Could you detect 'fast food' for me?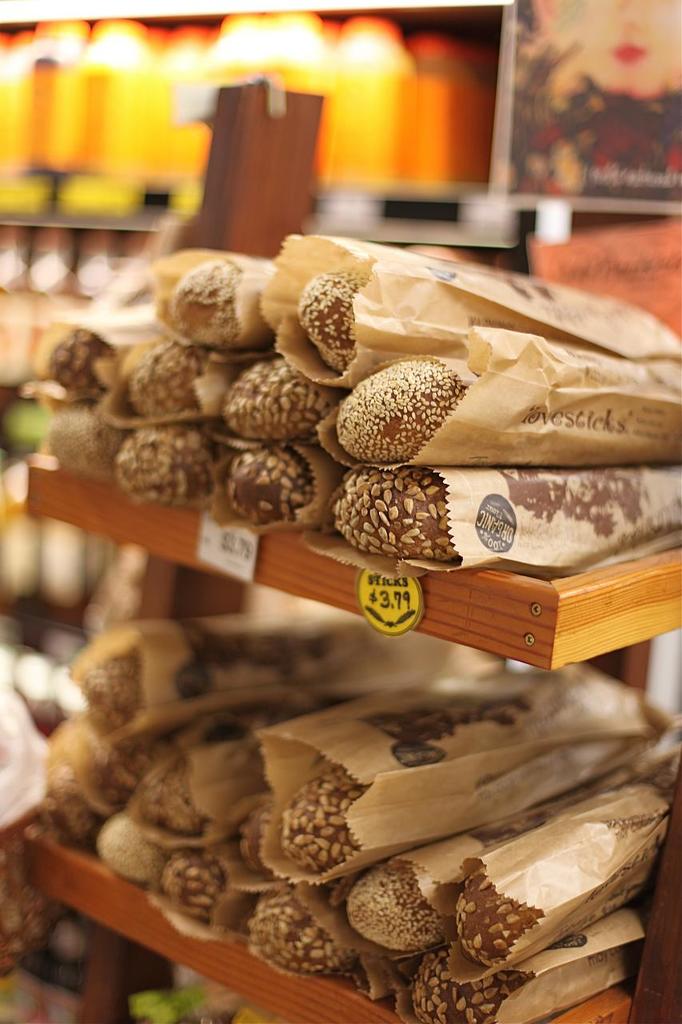
Detection result: 278/753/375/876.
